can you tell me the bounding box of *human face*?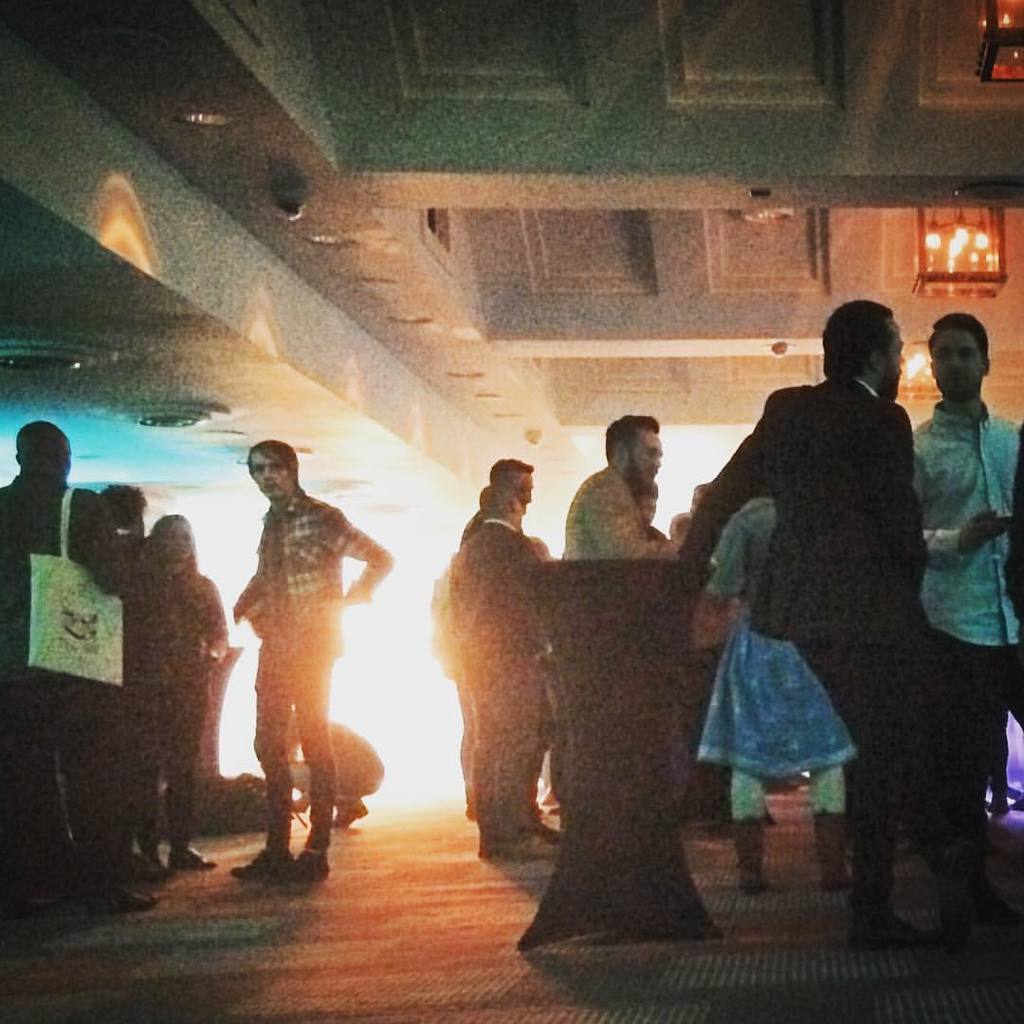
624 422 666 487.
